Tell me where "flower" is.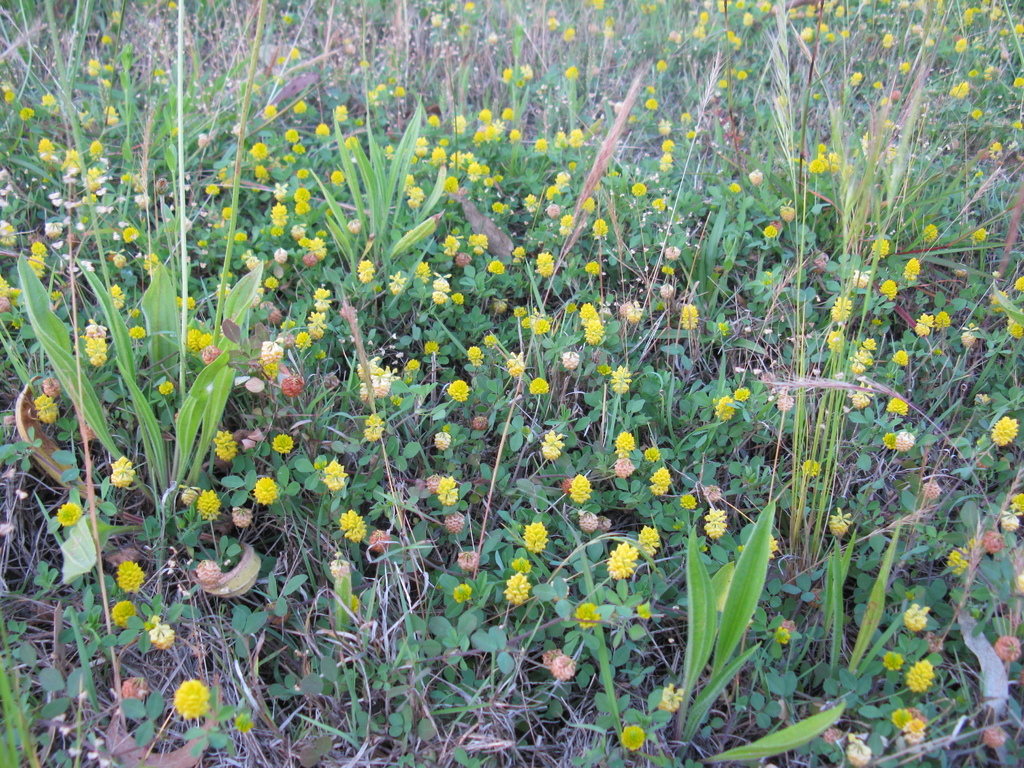
"flower" is at [995,636,1023,659].
